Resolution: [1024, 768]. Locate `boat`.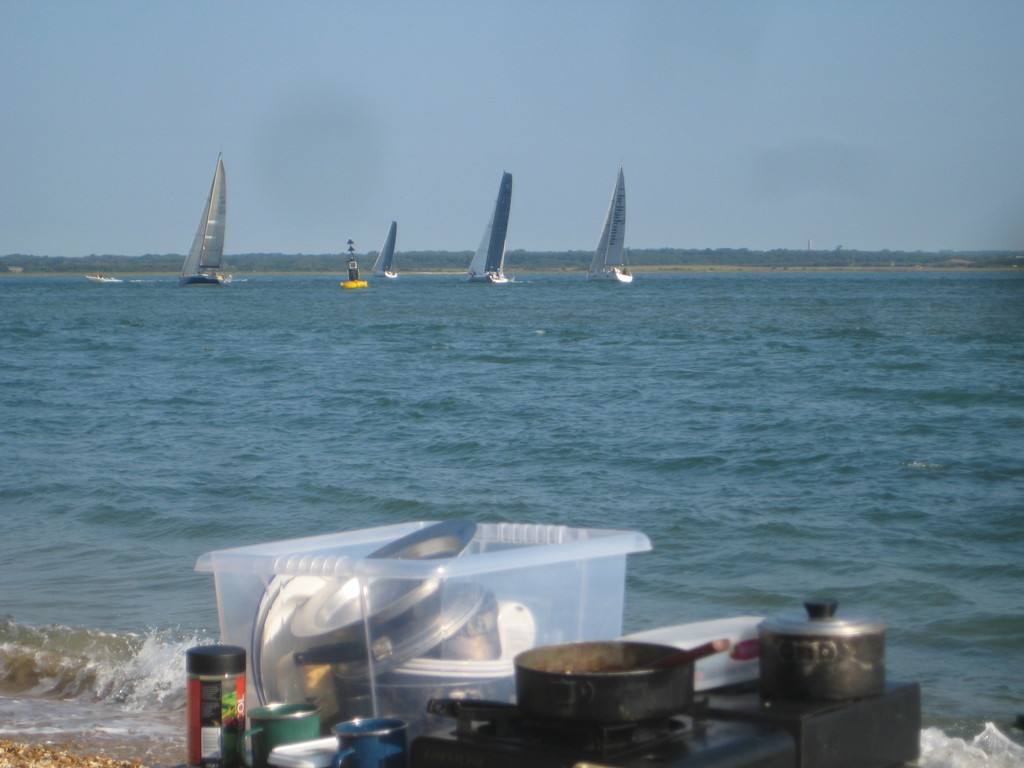
[x1=175, y1=152, x2=228, y2=285].
